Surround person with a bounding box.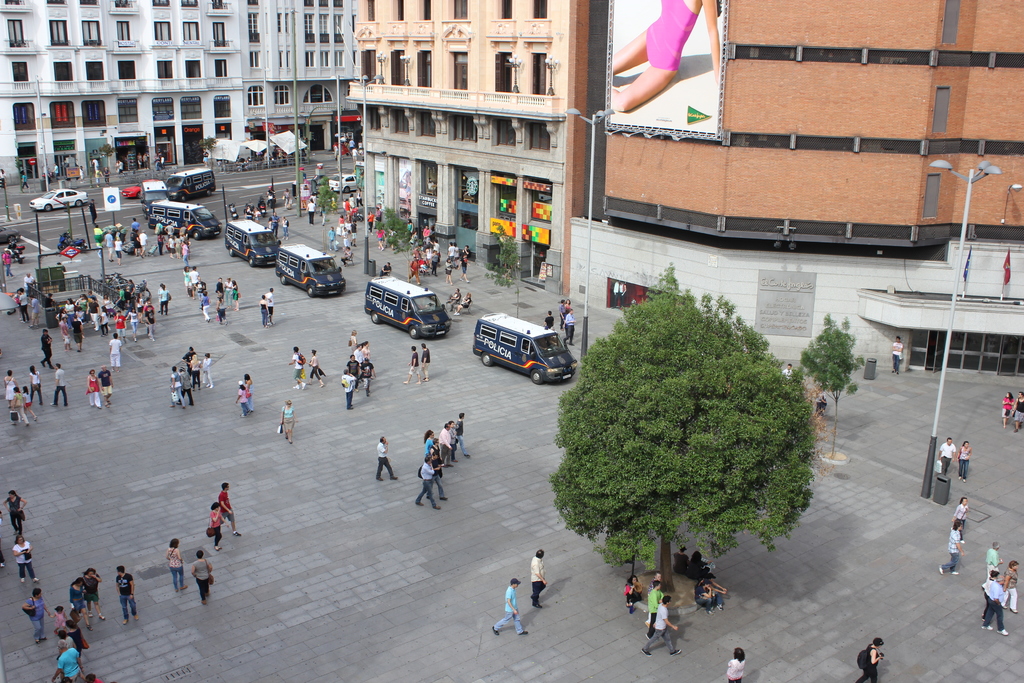
rect(49, 637, 89, 682).
